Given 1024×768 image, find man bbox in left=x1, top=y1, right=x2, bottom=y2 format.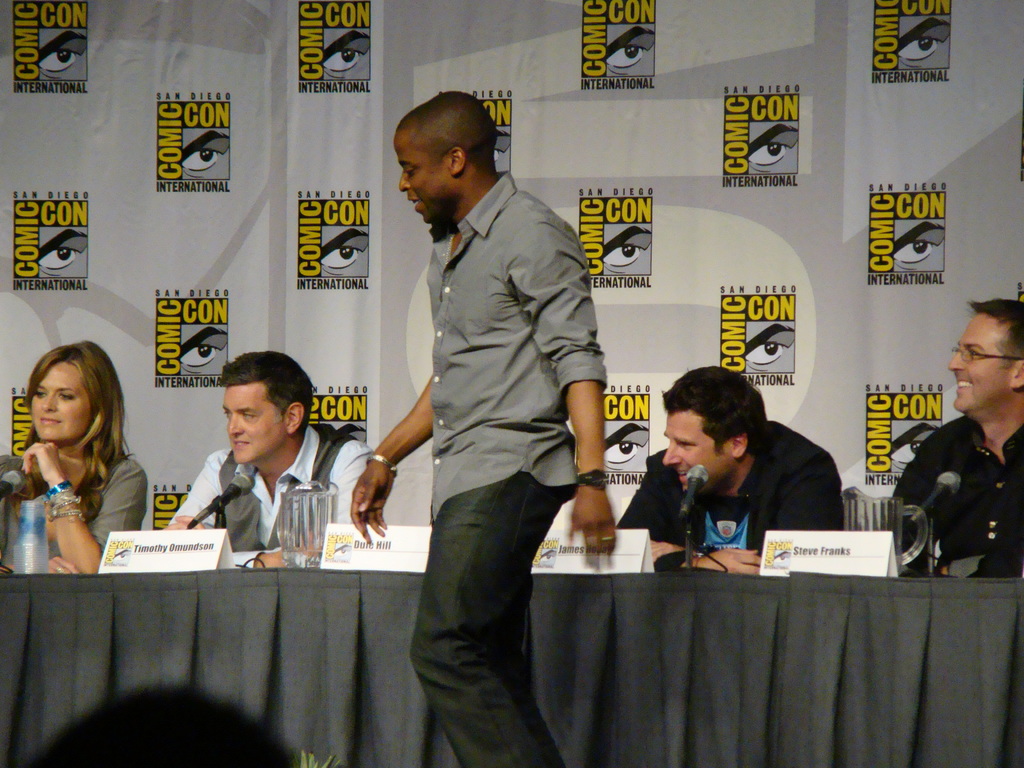
left=165, top=348, right=375, bottom=574.
